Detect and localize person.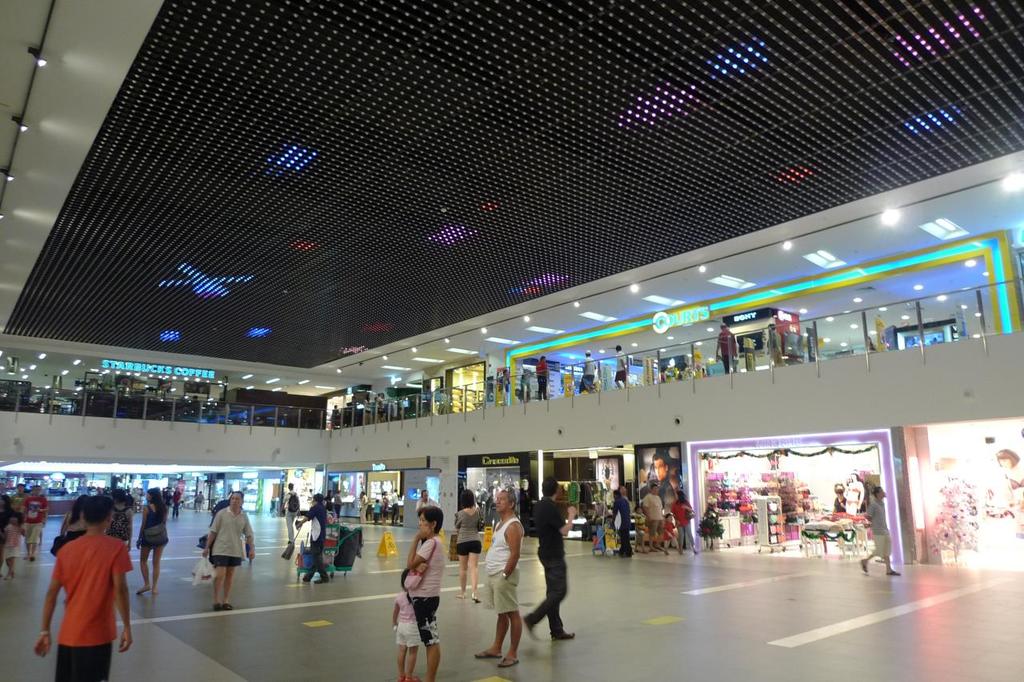
Localized at {"x1": 0, "y1": 491, "x2": 22, "y2": 560}.
